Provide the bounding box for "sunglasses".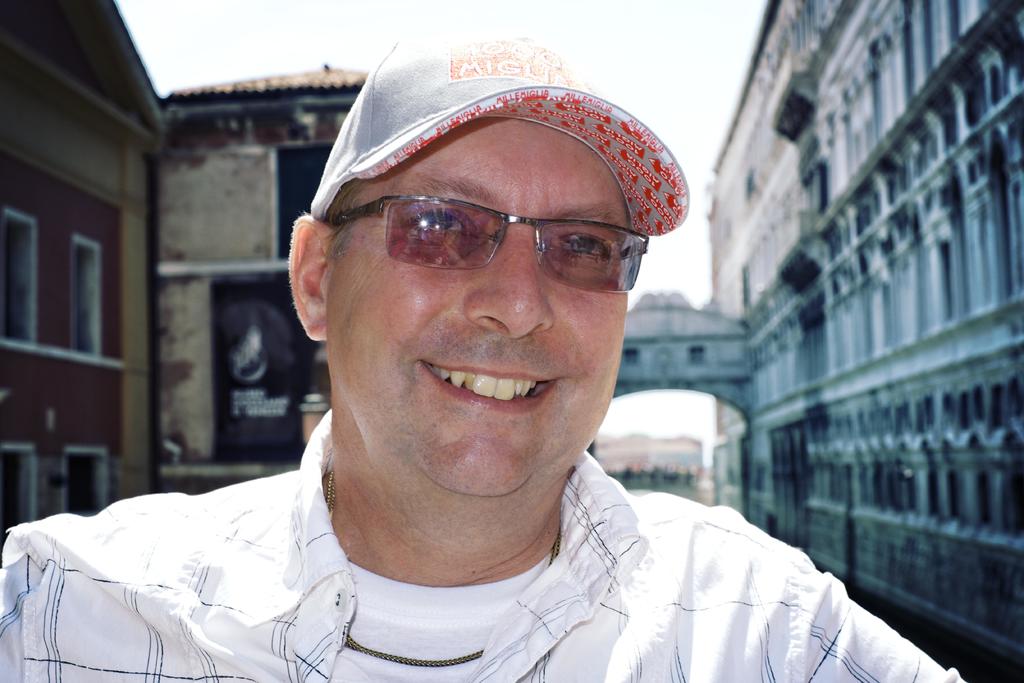
x1=325, y1=192, x2=649, y2=292.
